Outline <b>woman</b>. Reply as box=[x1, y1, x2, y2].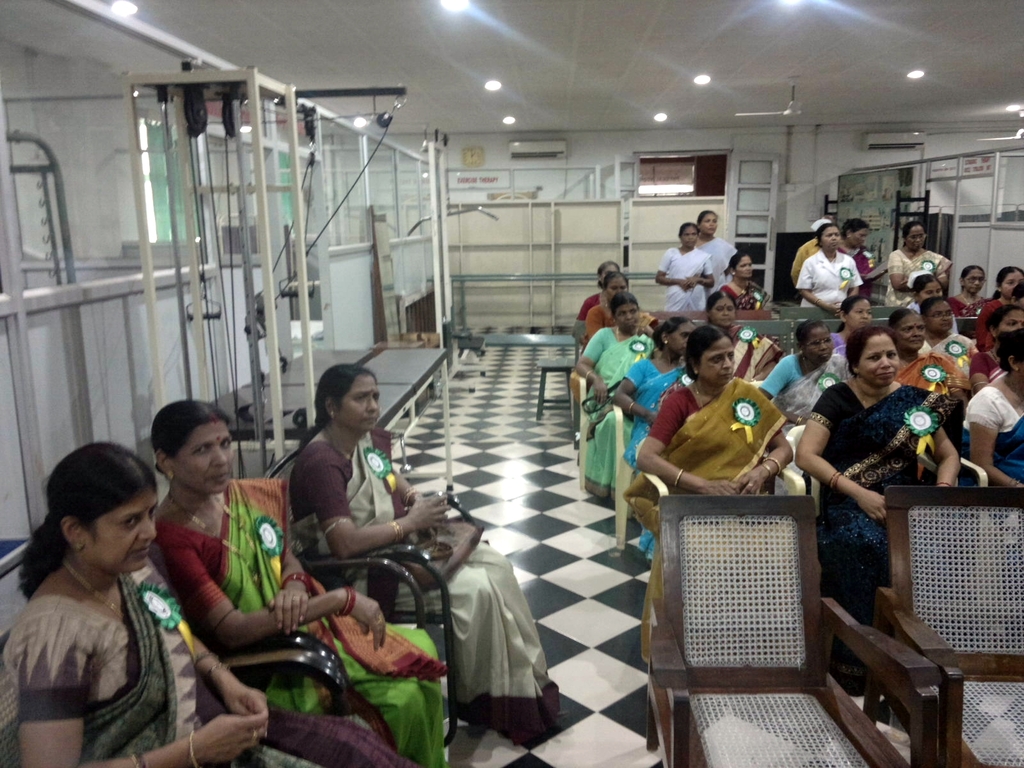
box=[576, 256, 623, 317].
